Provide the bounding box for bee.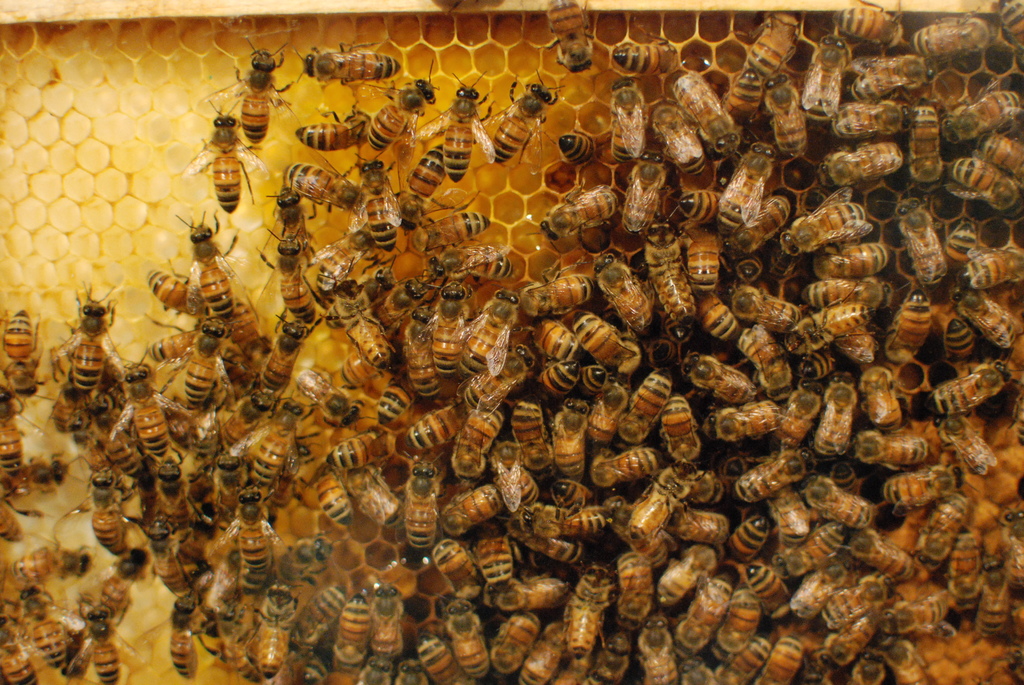
{"x1": 798, "y1": 263, "x2": 893, "y2": 310}.
